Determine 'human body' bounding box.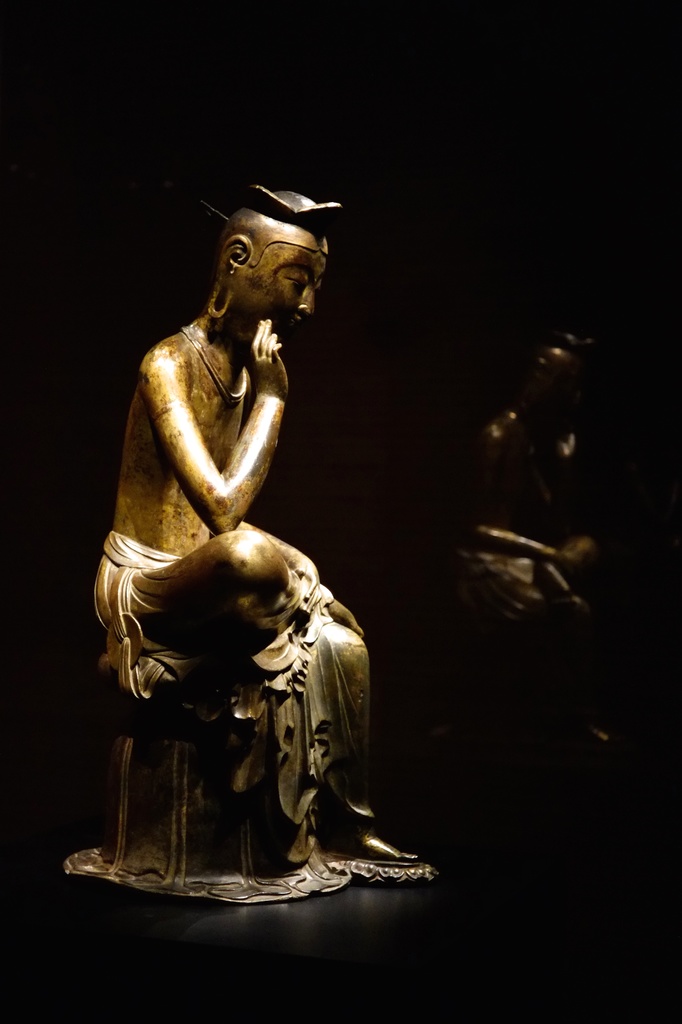
Determined: [89,186,451,914].
